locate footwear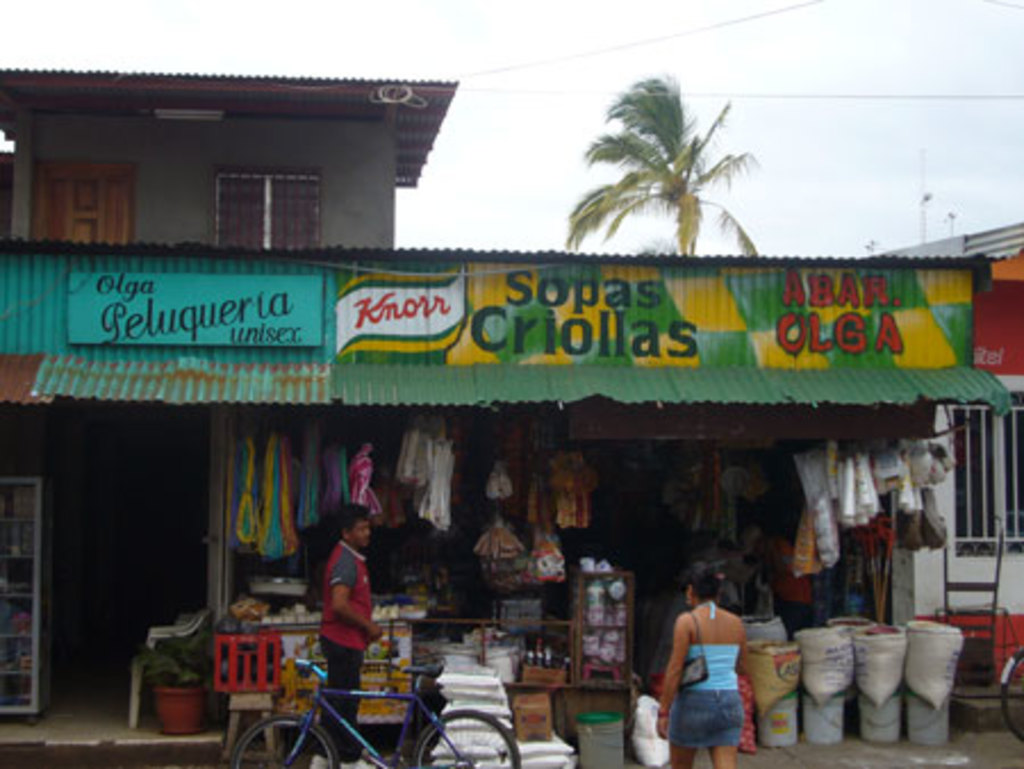
rect(341, 737, 382, 764)
